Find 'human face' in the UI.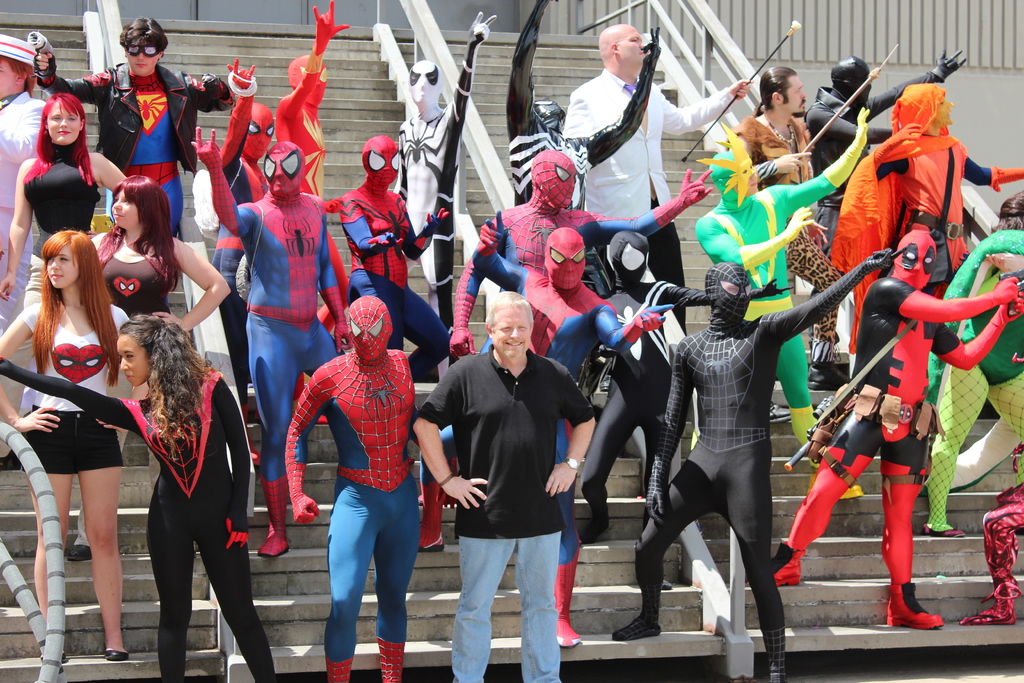
UI element at bbox=(929, 89, 955, 128).
